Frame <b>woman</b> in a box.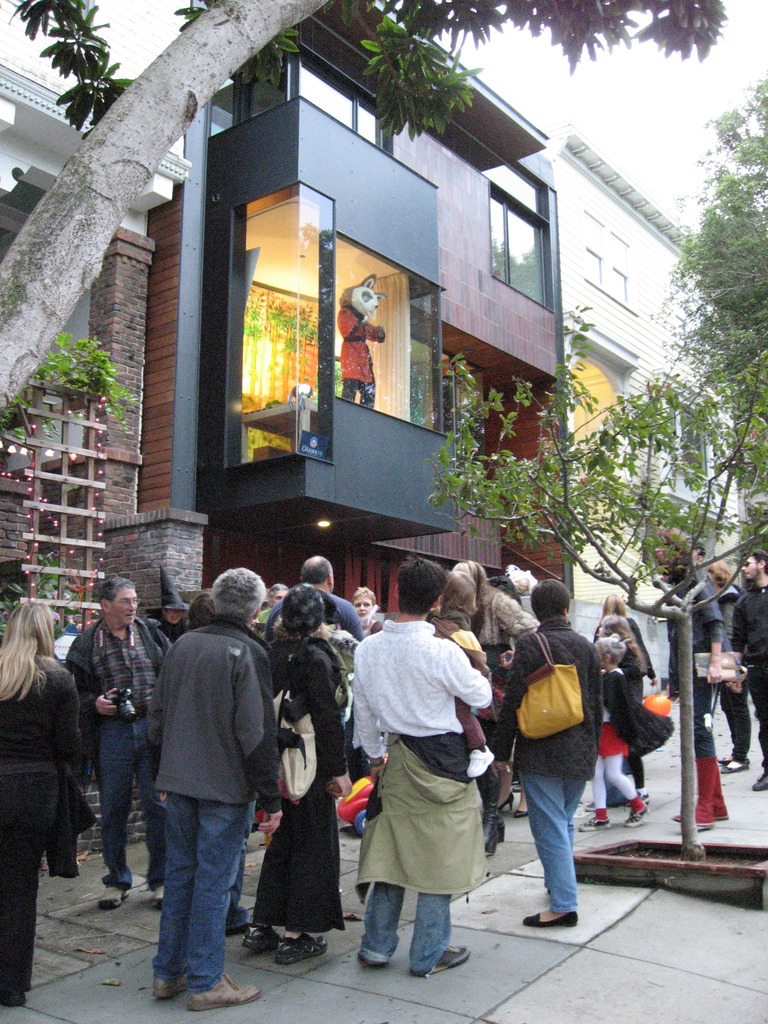
(254, 583, 352, 957).
